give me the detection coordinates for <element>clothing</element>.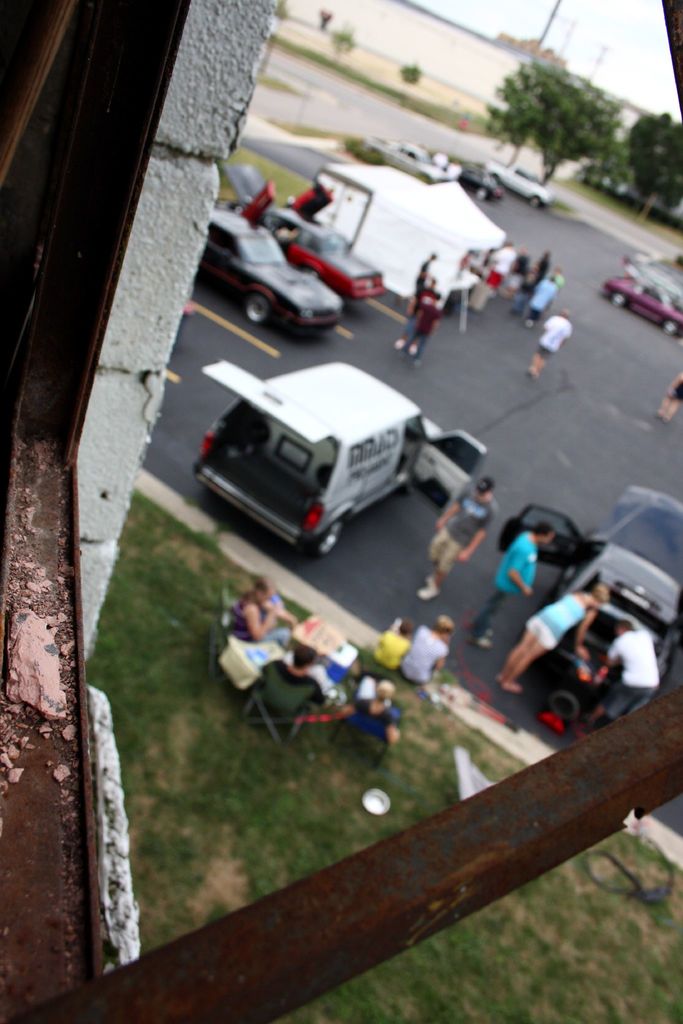
608:624:652:719.
